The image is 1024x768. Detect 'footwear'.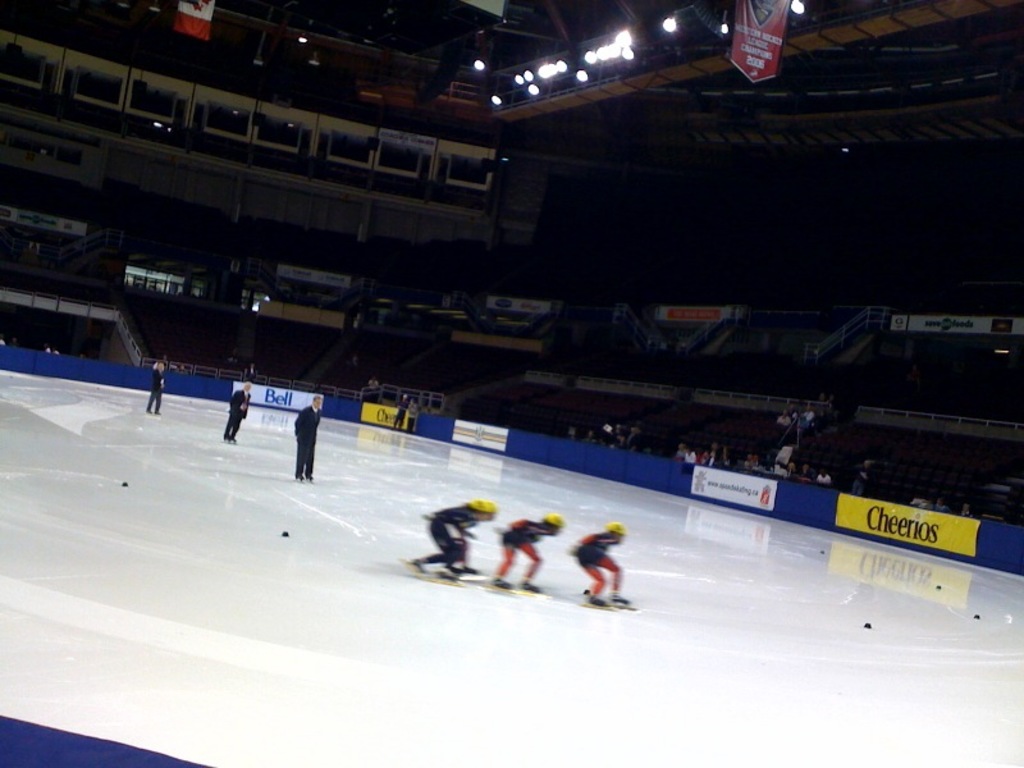
Detection: <box>581,594,614,616</box>.
